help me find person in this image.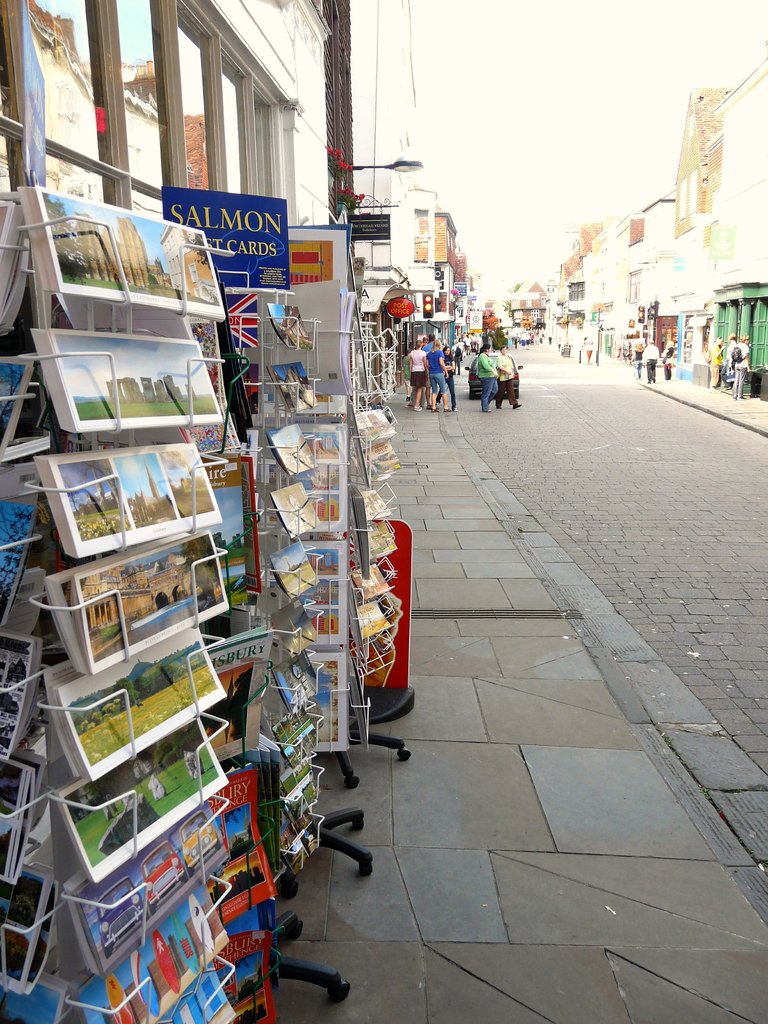
Found it: (497, 345, 525, 412).
